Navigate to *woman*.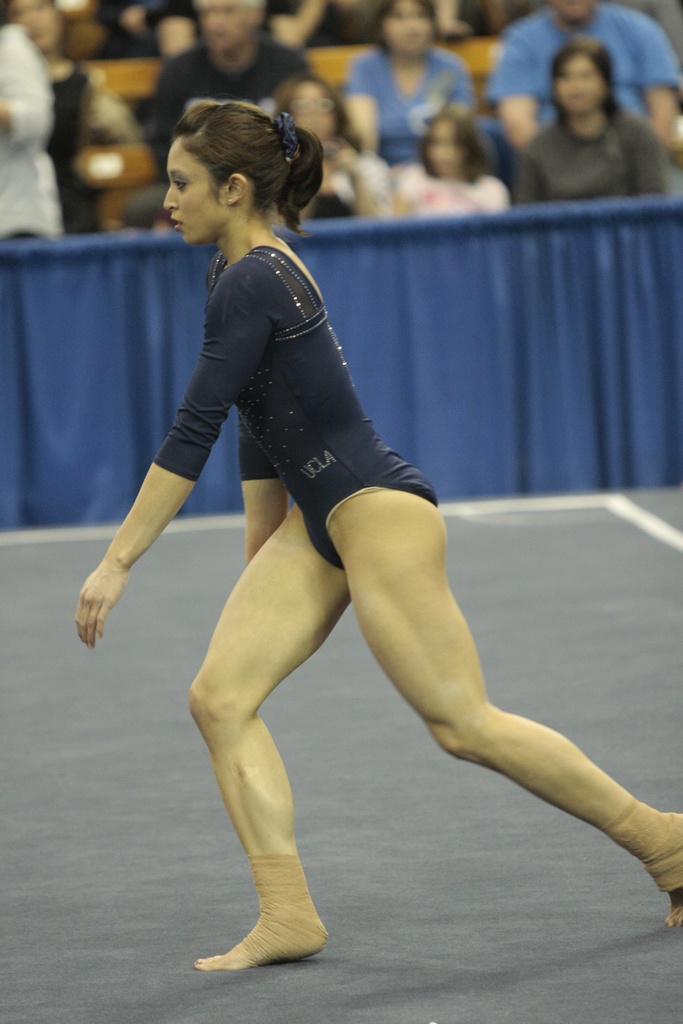
Navigation target: BBox(260, 76, 391, 225).
